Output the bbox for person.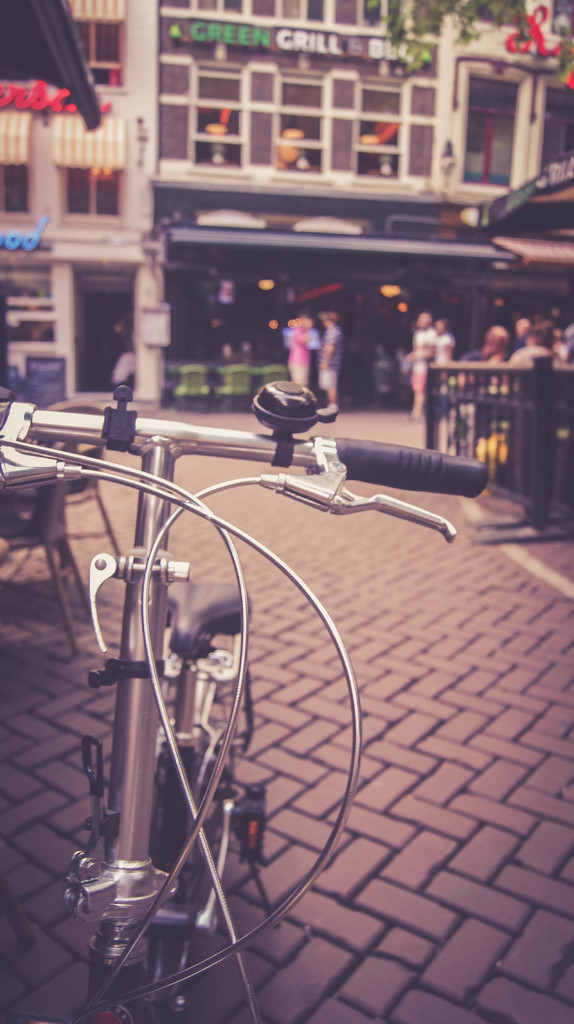
427/319/455/364.
